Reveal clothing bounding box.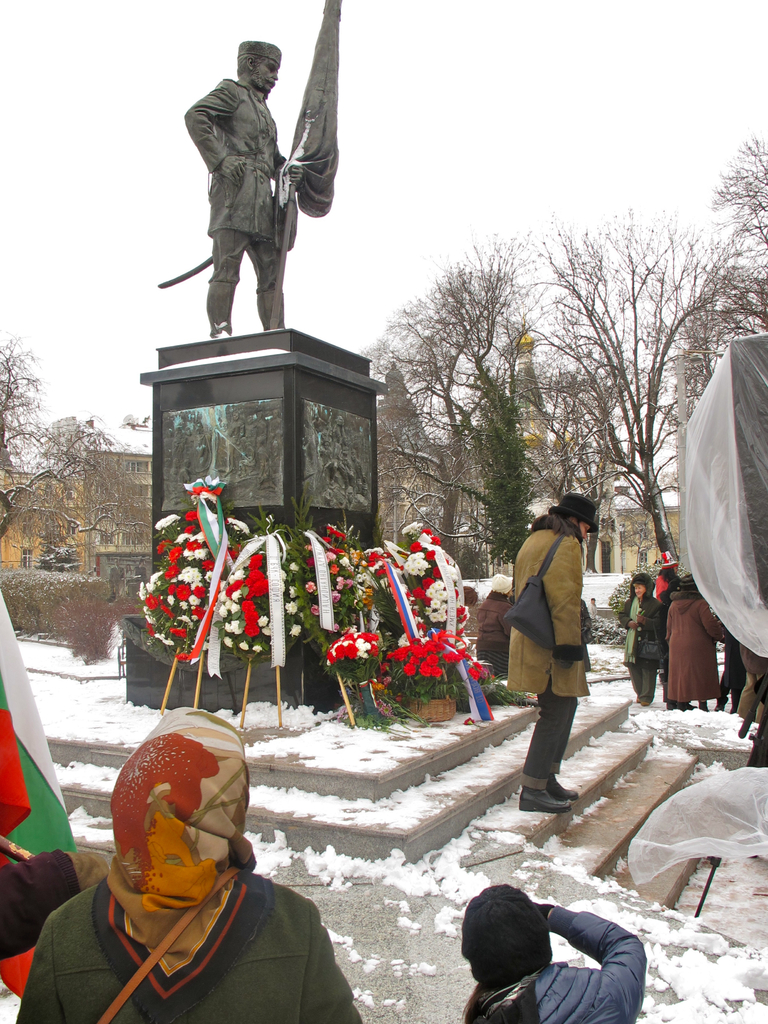
Revealed: locate(622, 600, 660, 694).
